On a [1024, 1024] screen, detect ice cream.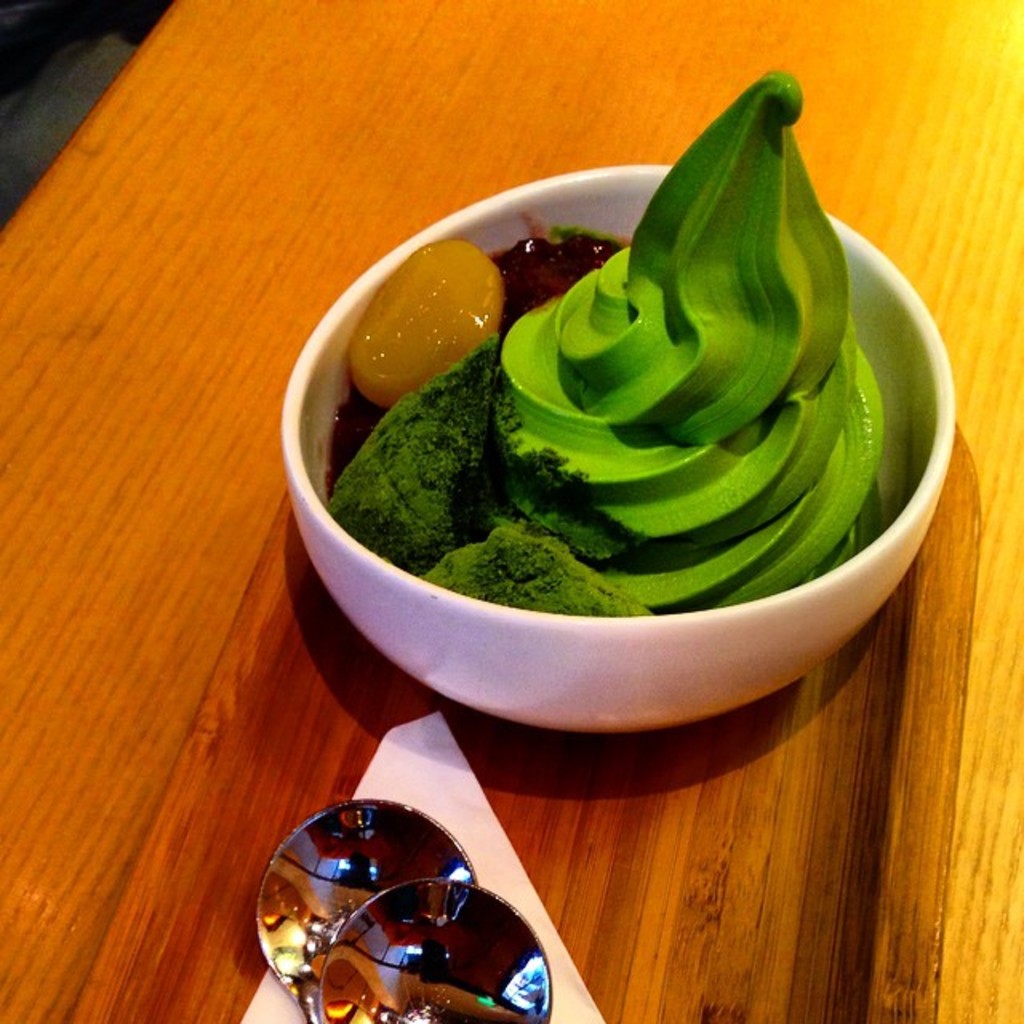
[498, 75, 885, 613].
